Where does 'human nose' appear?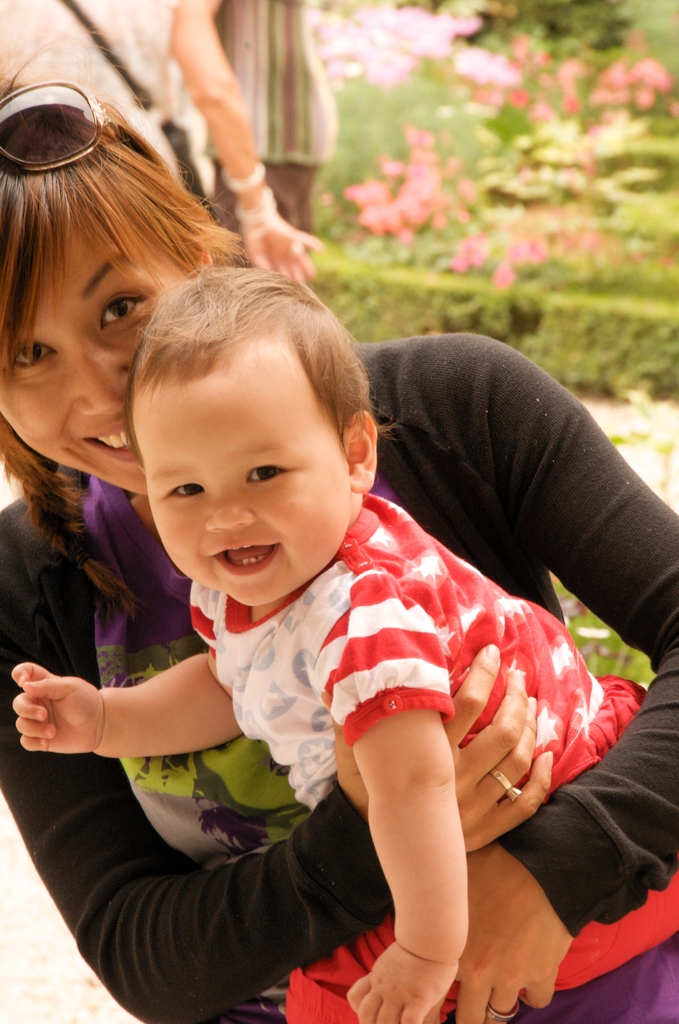
Appears at bbox=(81, 346, 132, 414).
